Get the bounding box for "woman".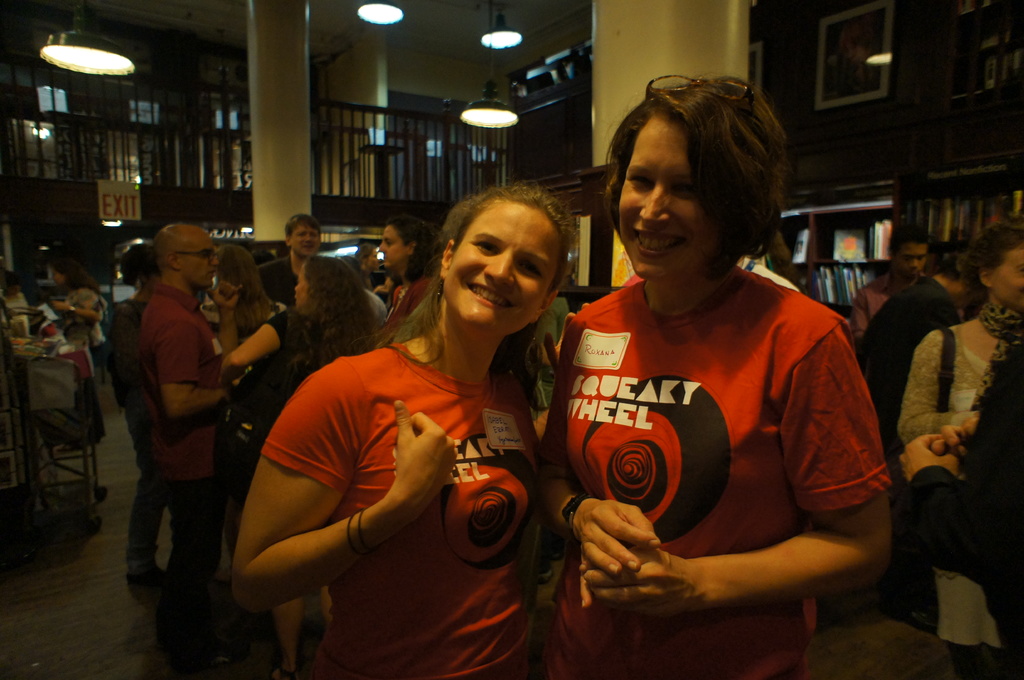
360:210:444:368.
